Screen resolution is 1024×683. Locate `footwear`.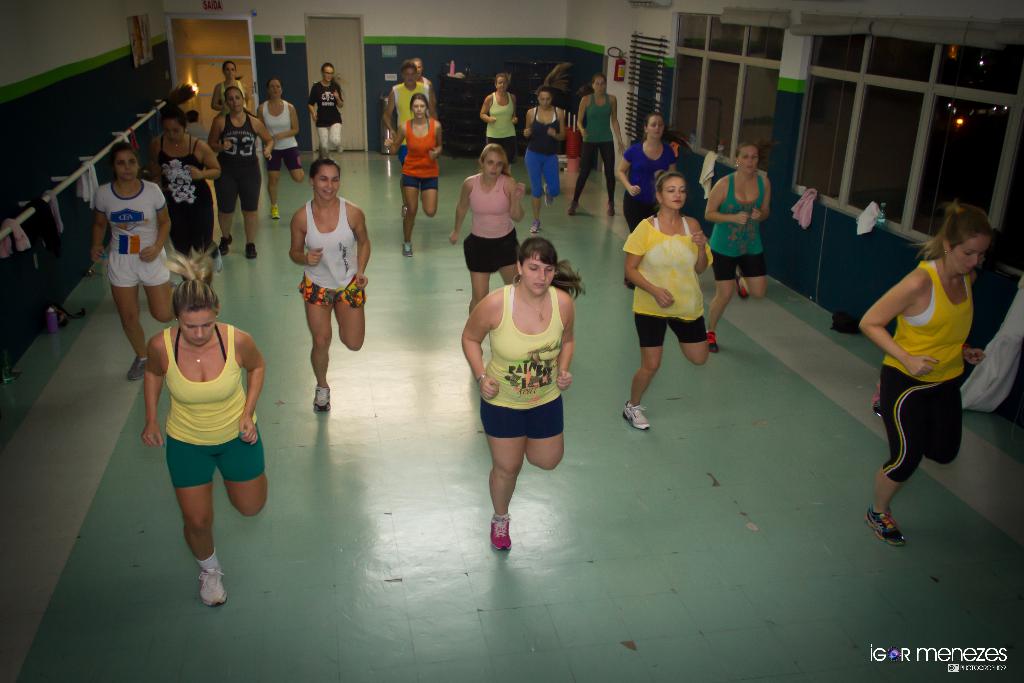
870,382,880,420.
